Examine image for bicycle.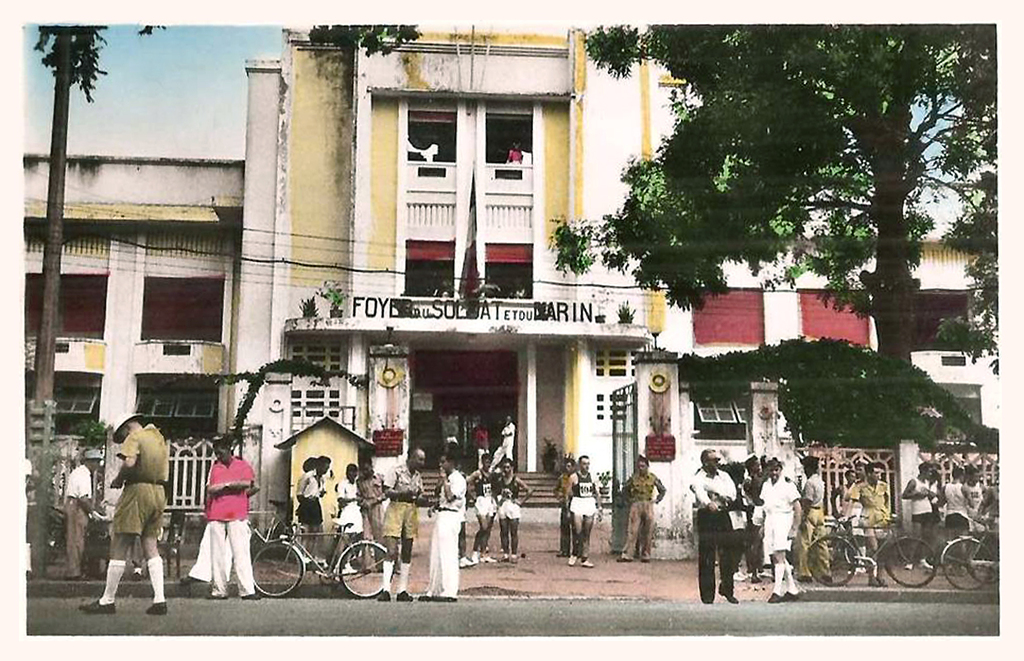
Examination result: rect(802, 507, 938, 587).
